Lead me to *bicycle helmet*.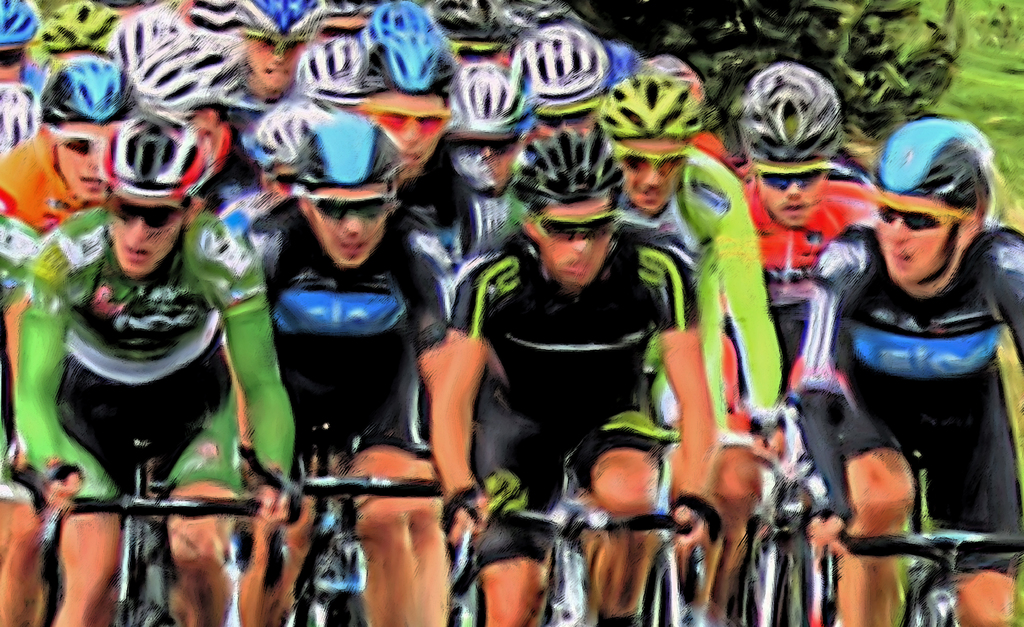
Lead to pyautogui.locateOnScreen(603, 76, 712, 131).
